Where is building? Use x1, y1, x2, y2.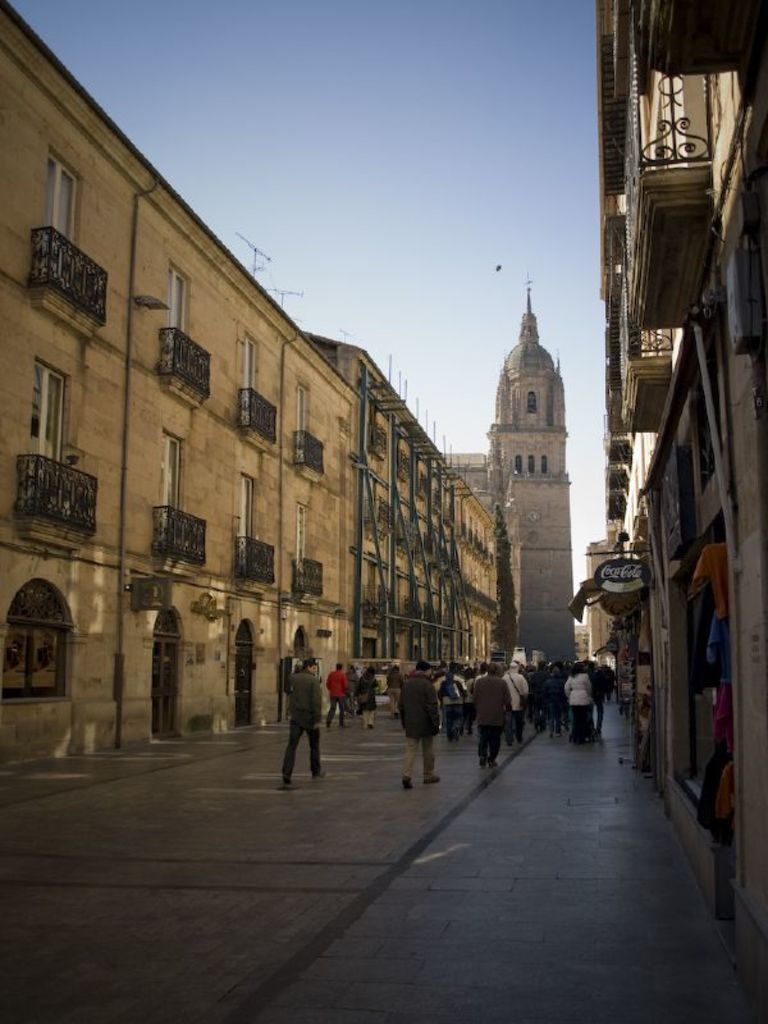
307, 329, 461, 686.
